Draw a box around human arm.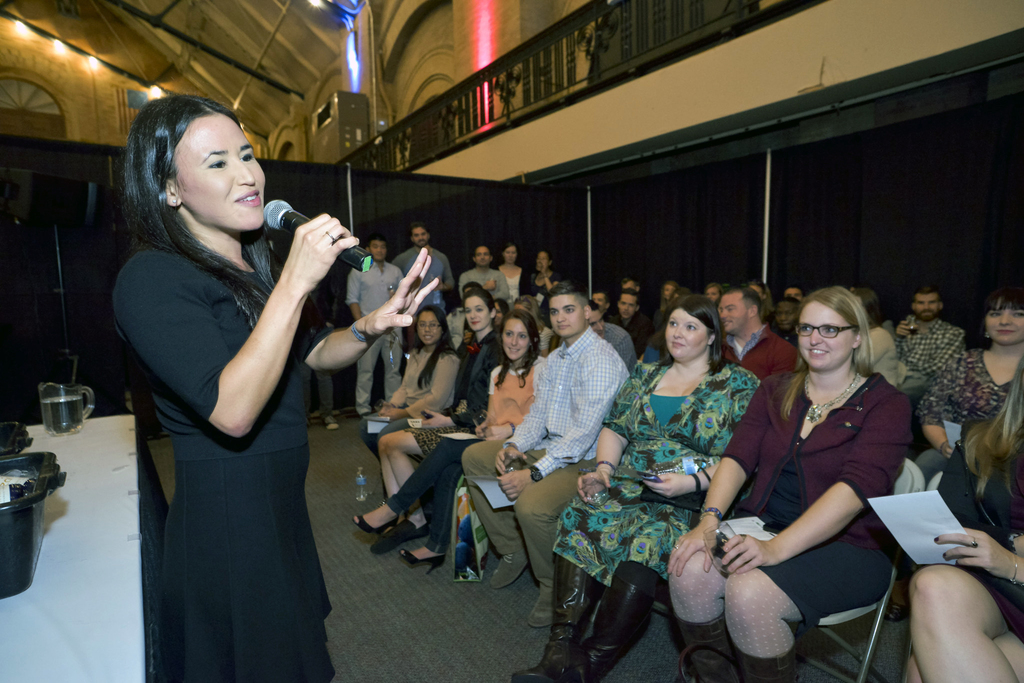
<box>891,317,918,358</box>.
